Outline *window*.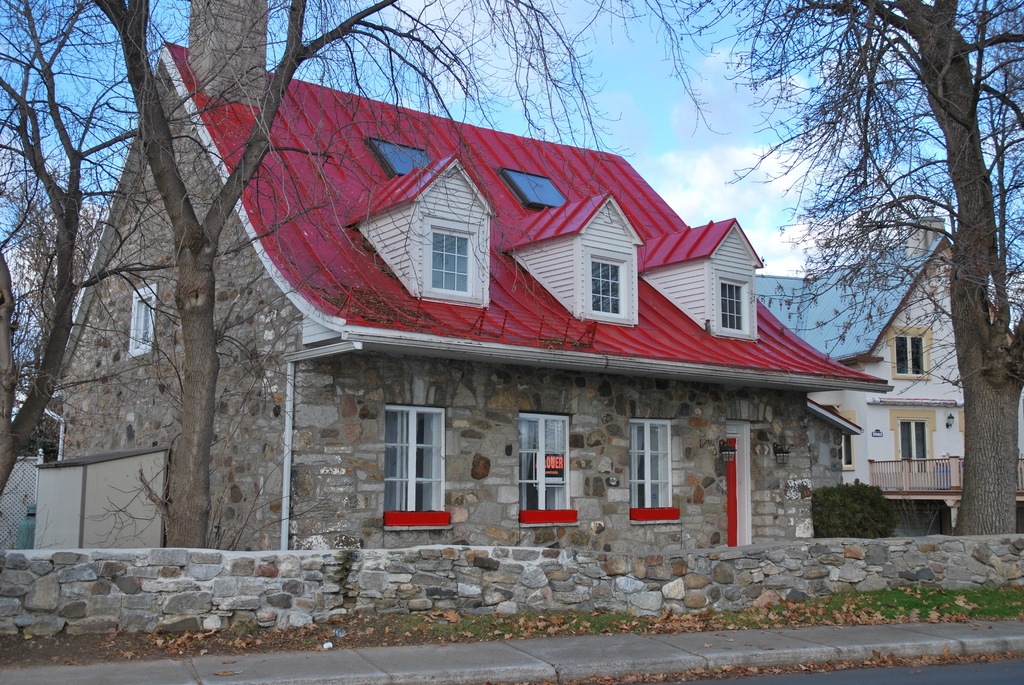
Outline: detection(495, 166, 565, 215).
